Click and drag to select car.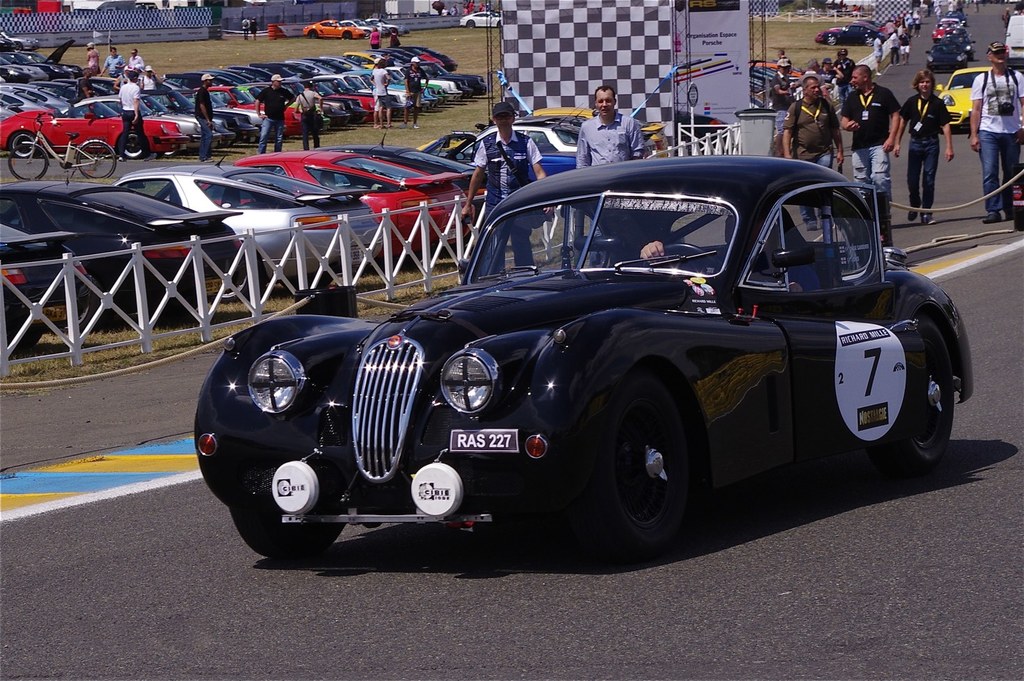
Selection: region(306, 20, 369, 38).
